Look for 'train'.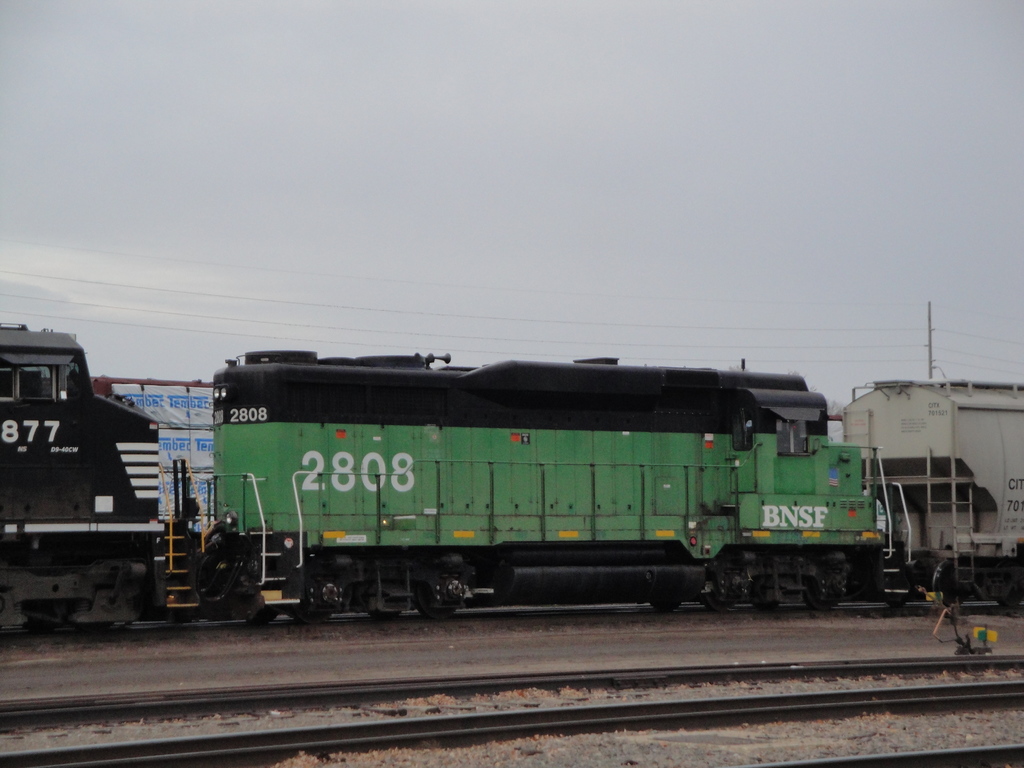
Found: [x1=4, y1=323, x2=1023, y2=630].
